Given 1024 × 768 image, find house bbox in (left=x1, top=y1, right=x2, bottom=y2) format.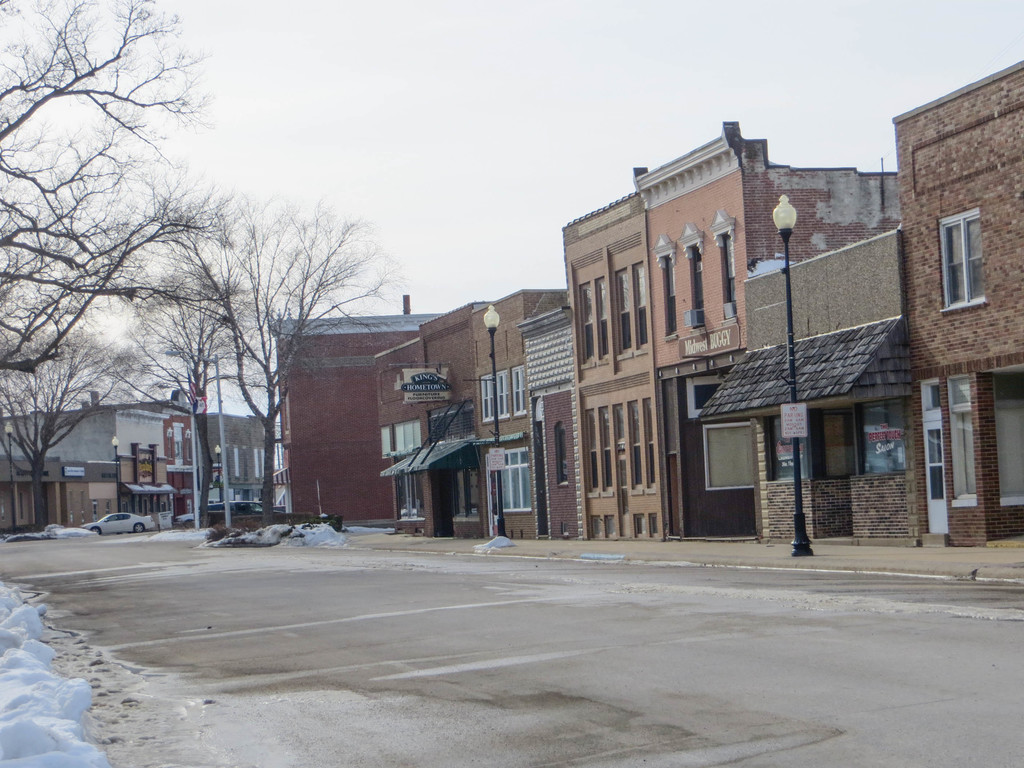
(left=472, top=282, right=565, bottom=540).
